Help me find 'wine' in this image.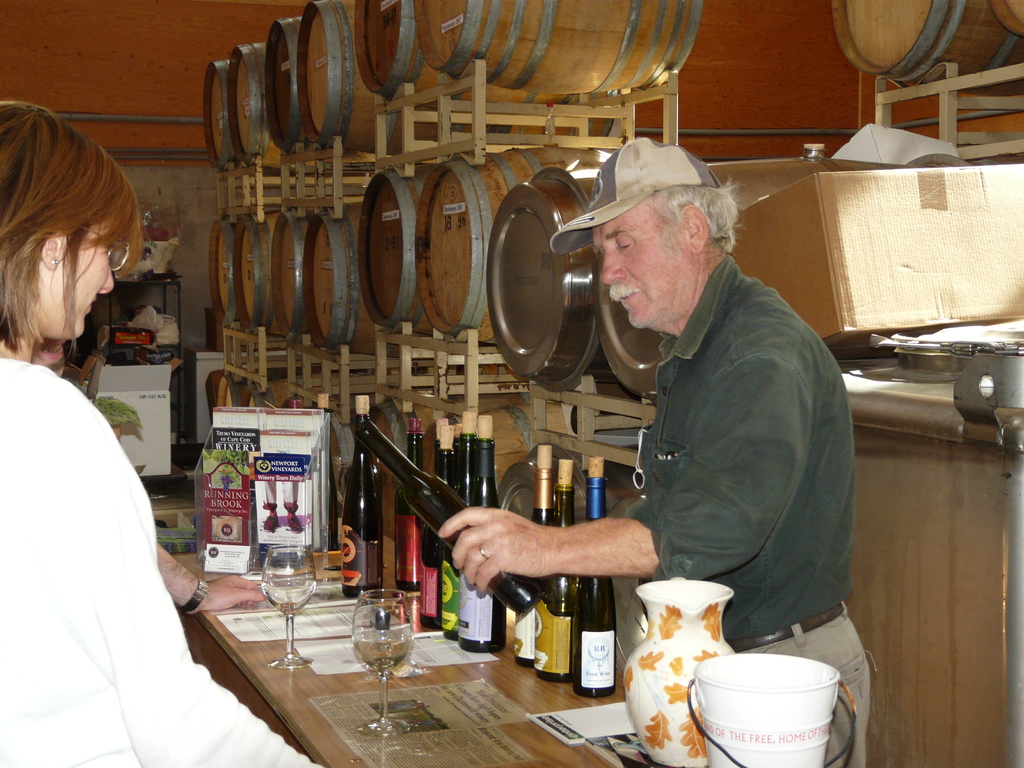
Found it: select_region(456, 410, 468, 517).
